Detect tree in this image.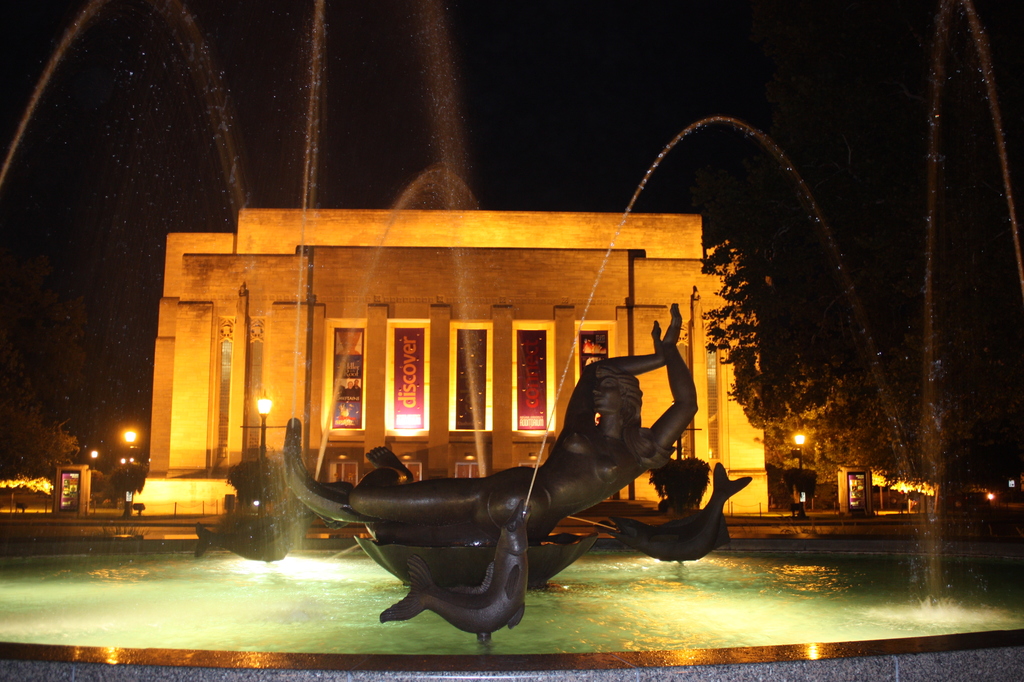
Detection: <region>17, 503, 26, 516</region>.
